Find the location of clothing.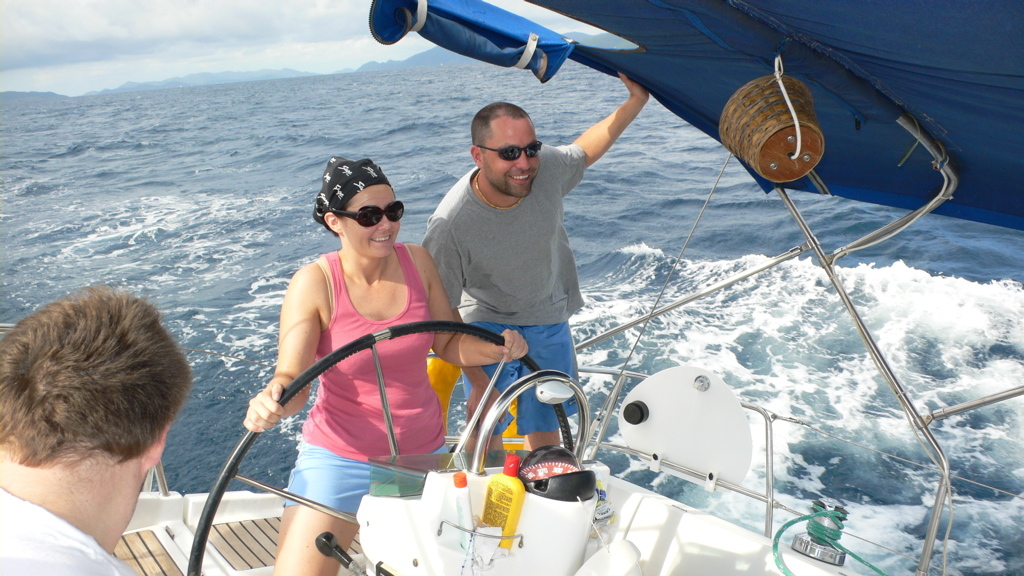
Location: (0, 494, 134, 575).
